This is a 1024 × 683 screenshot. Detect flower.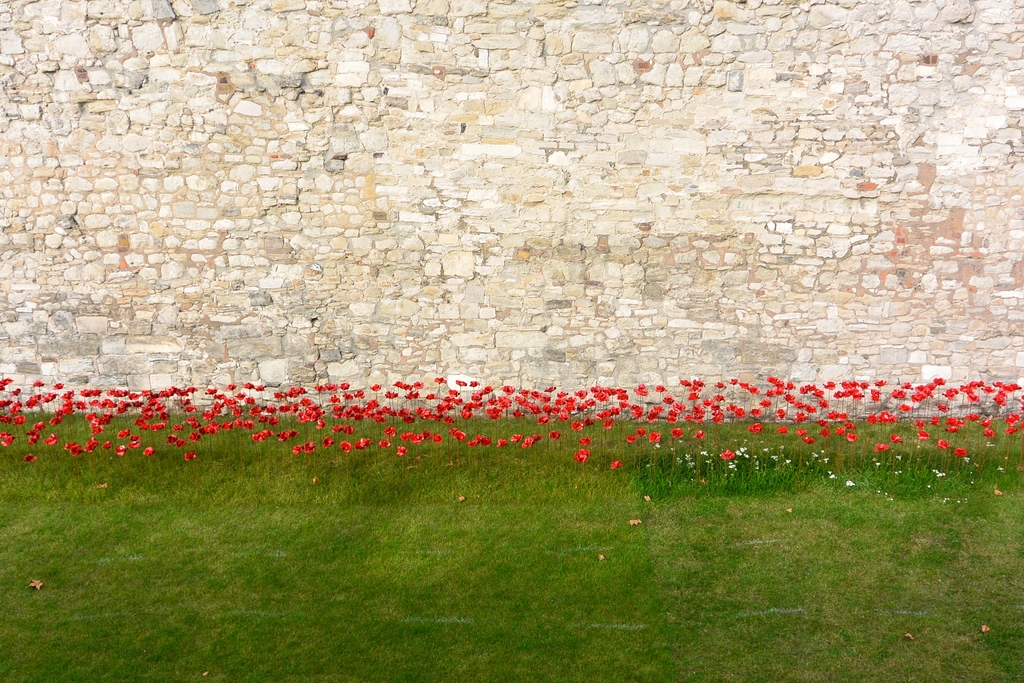
select_region(871, 441, 888, 452).
